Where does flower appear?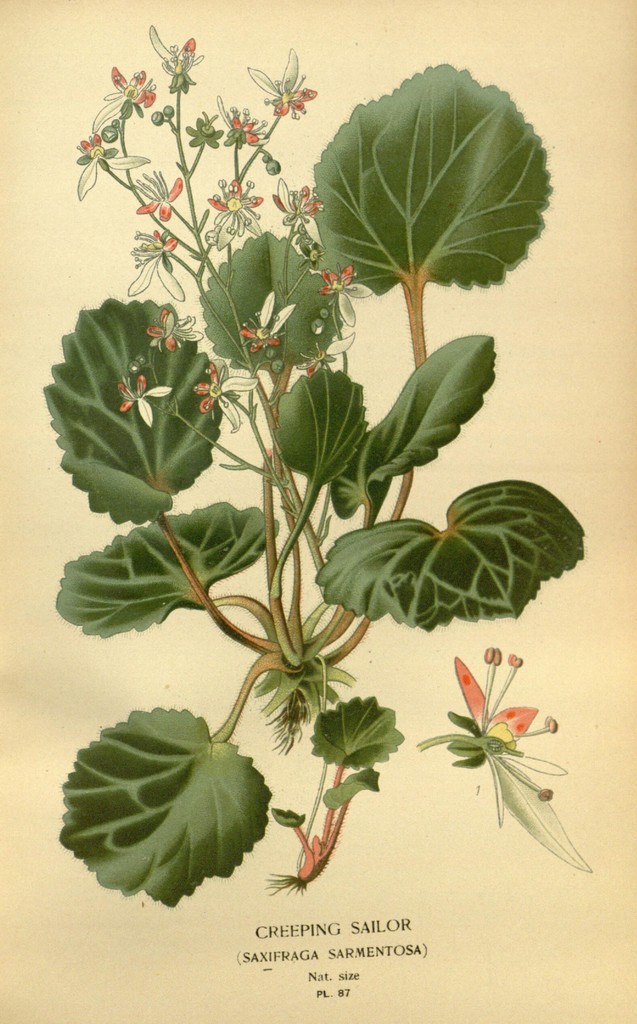
Appears at select_region(294, 335, 357, 379).
